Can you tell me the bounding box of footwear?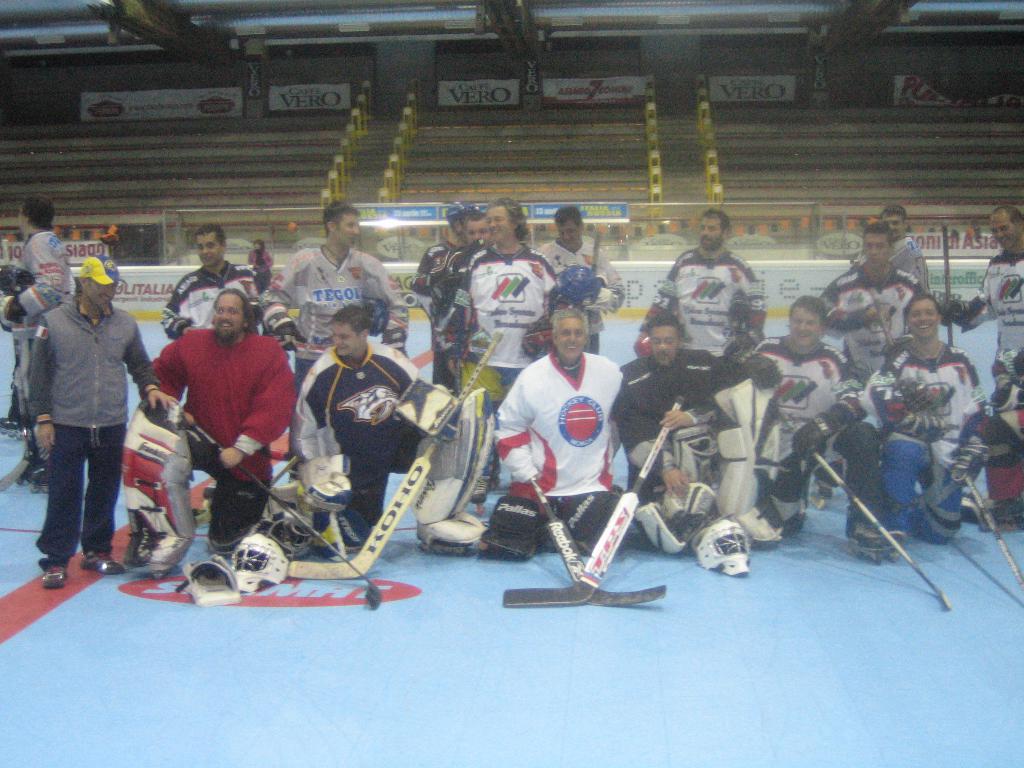
39 567 75 591.
